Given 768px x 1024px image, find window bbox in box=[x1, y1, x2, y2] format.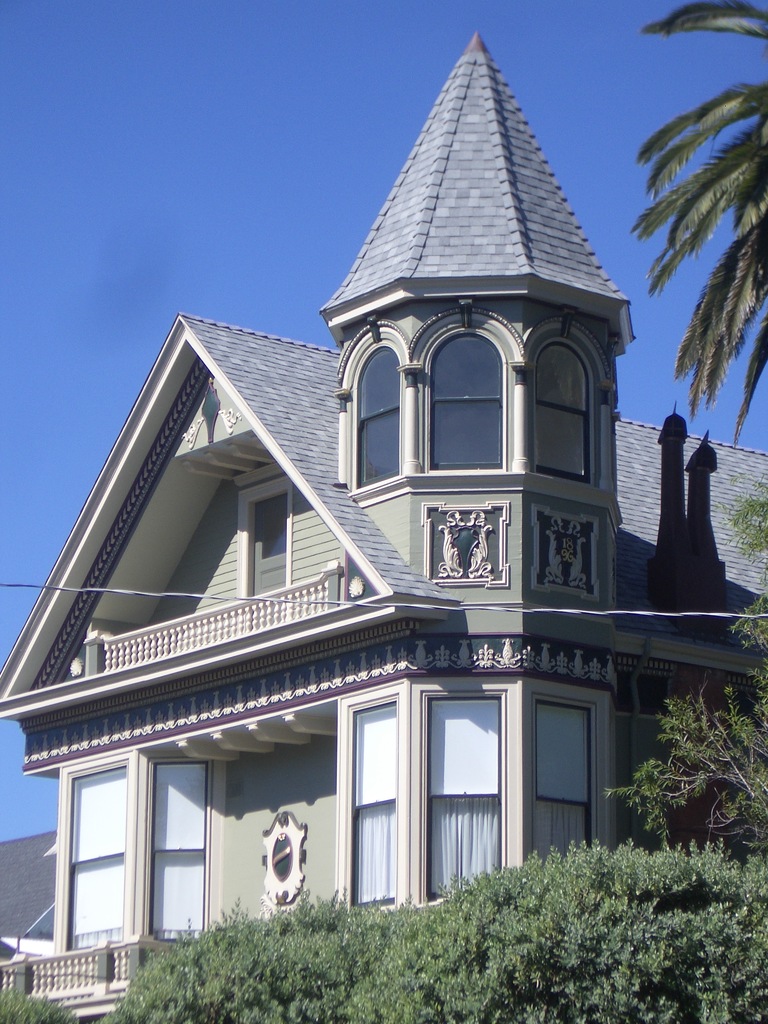
box=[343, 698, 394, 915].
